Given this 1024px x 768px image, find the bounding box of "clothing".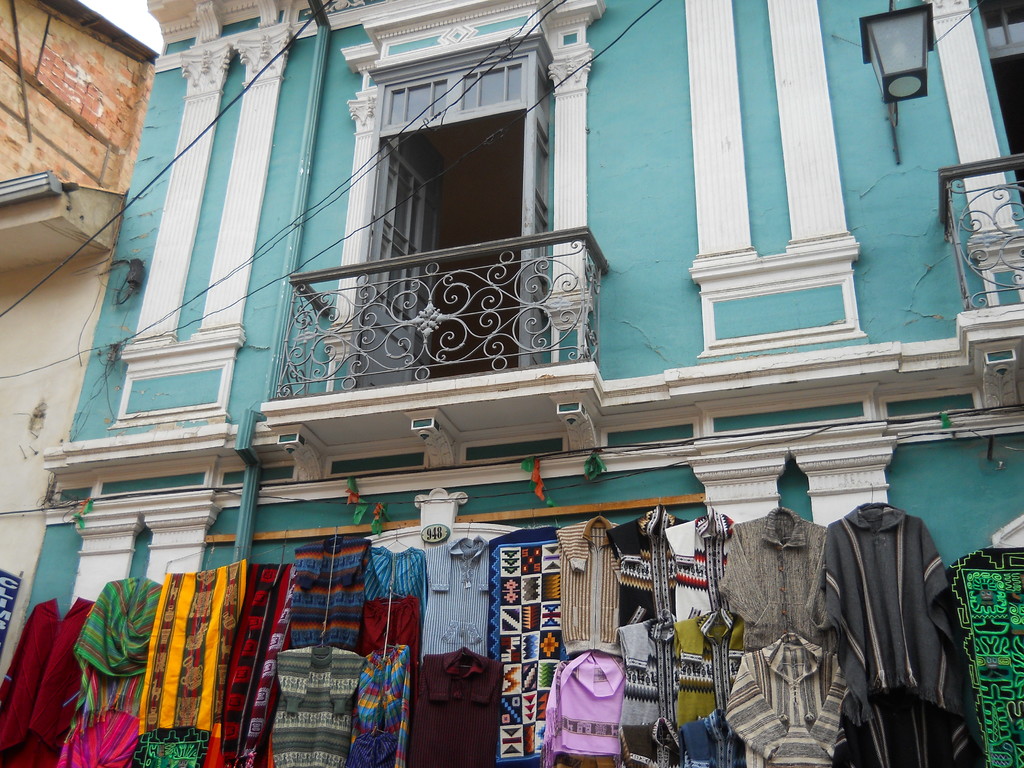
l=831, t=684, r=984, b=767.
